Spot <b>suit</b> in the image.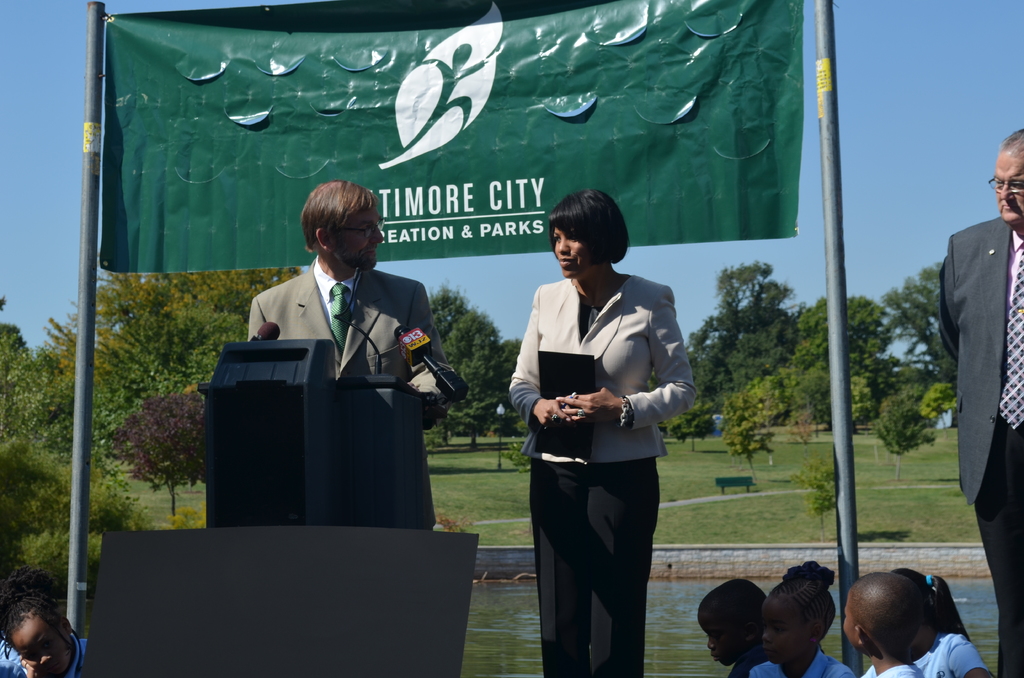
<b>suit</b> found at bbox=[512, 245, 686, 660].
